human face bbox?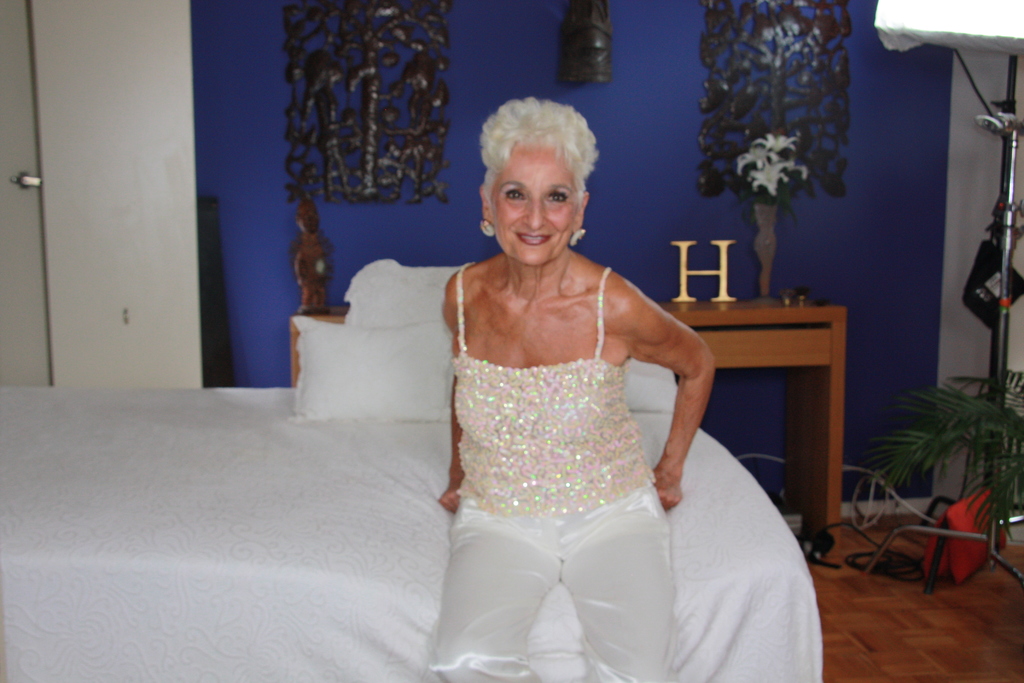
(left=486, top=149, right=583, bottom=269)
